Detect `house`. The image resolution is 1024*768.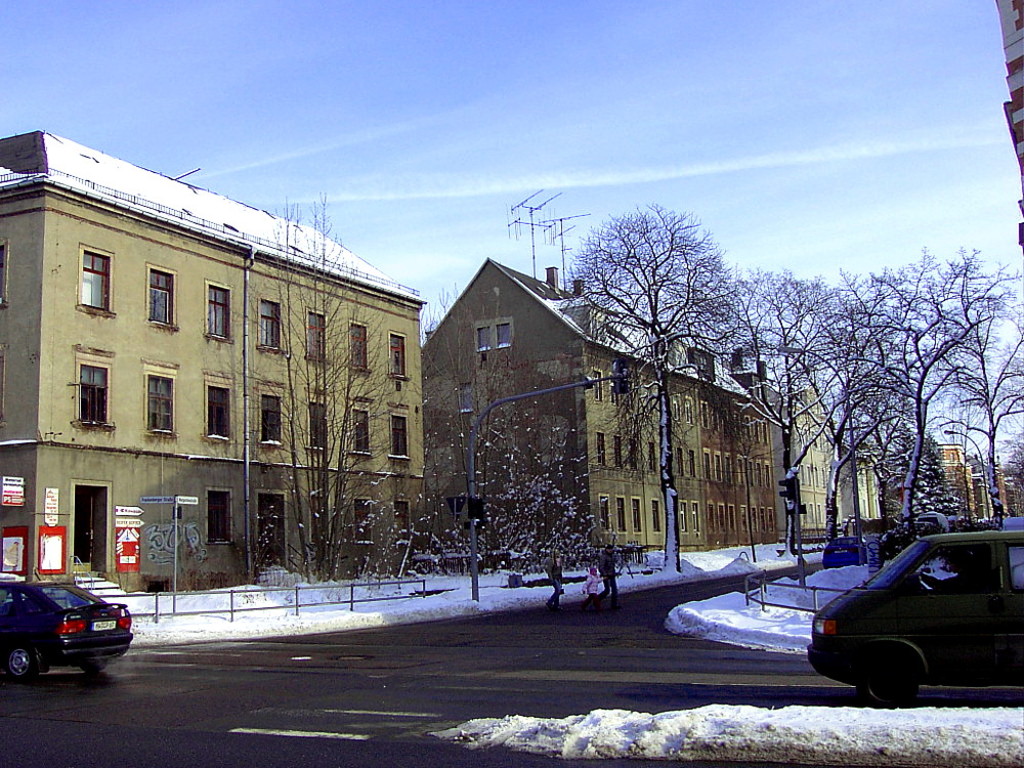
BBox(797, 384, 839, 550).
